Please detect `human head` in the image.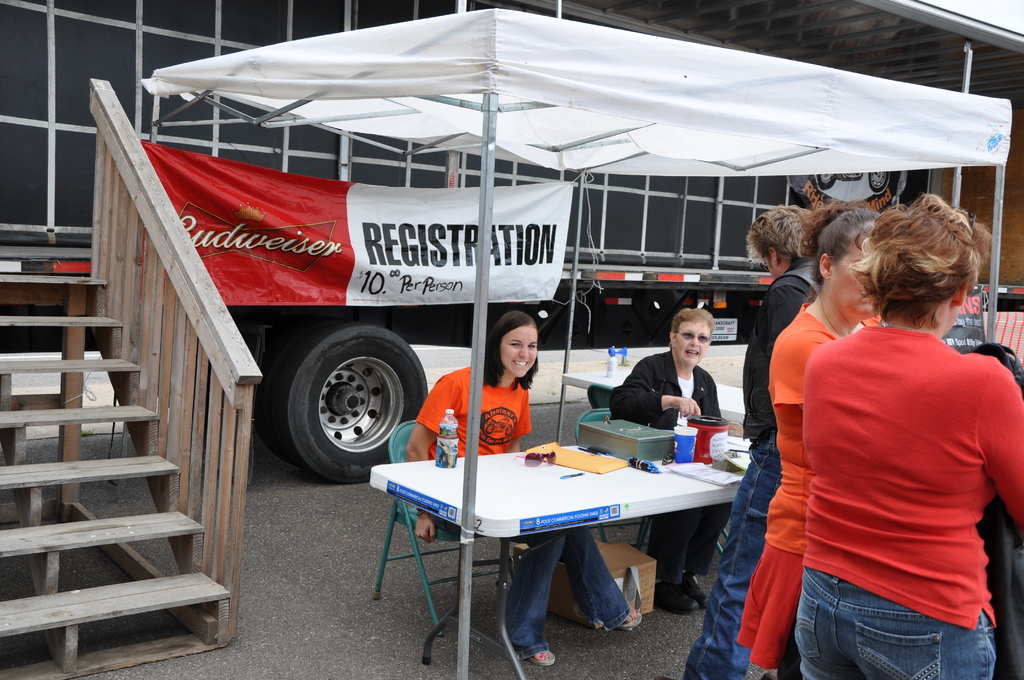
bbox(669, 309, 721, 368).
